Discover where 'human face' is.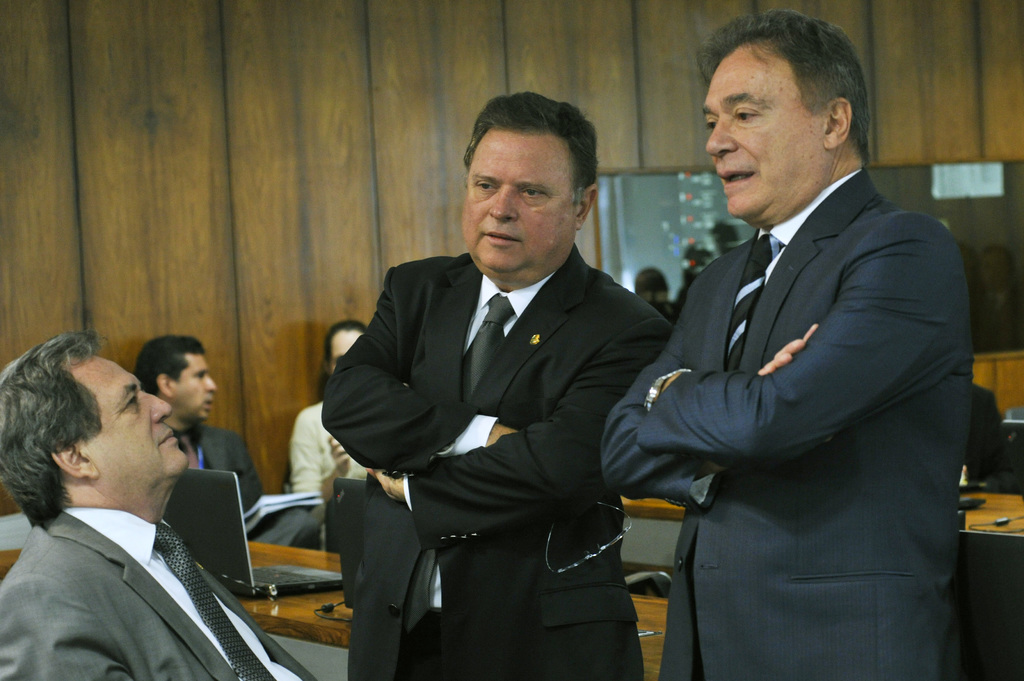
Discovered at (177, 357, 220, 421).
